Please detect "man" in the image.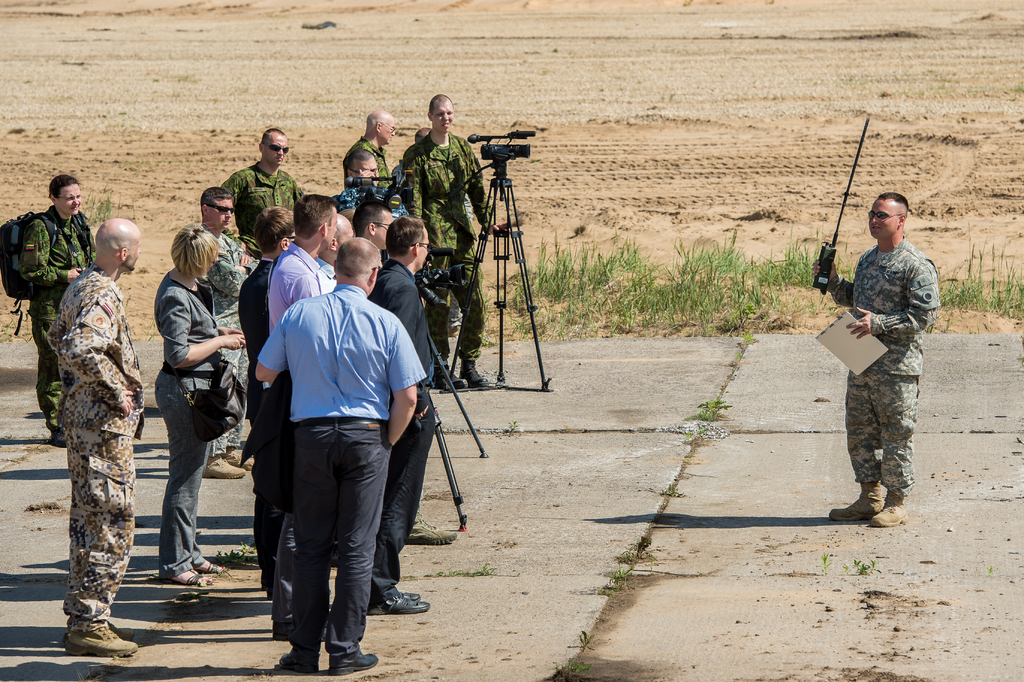
BBox(803, 189, 949, 534).
